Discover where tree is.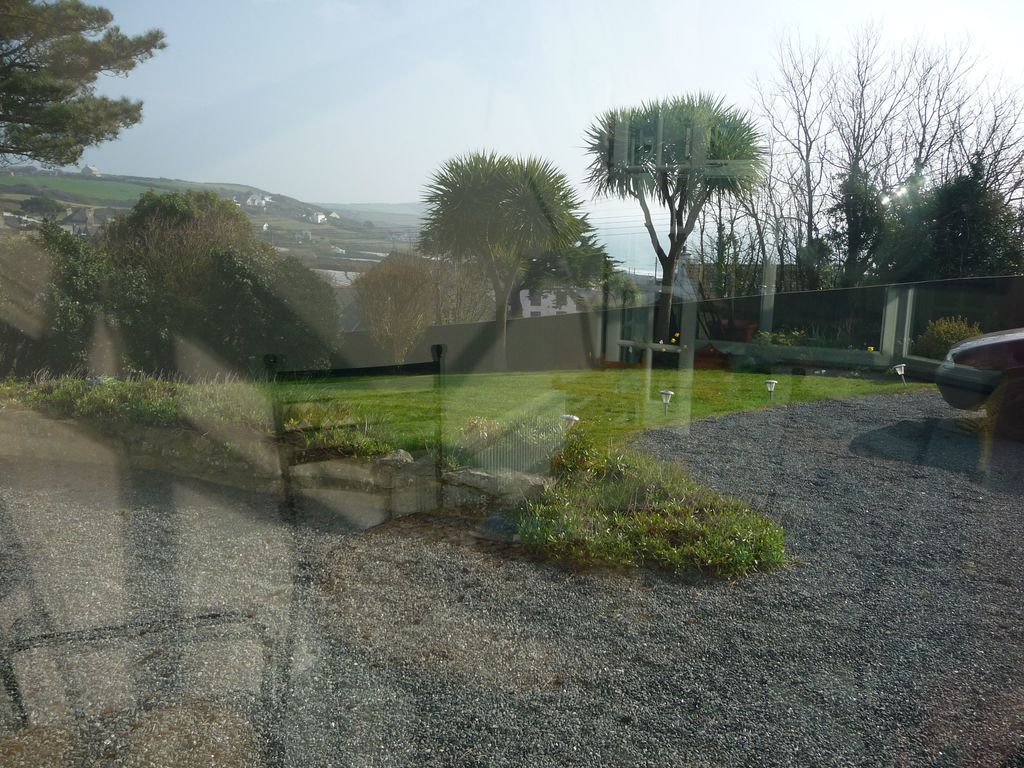
Discovered at pyautogui.locateOnScreen(249, 246, 342, 378).
